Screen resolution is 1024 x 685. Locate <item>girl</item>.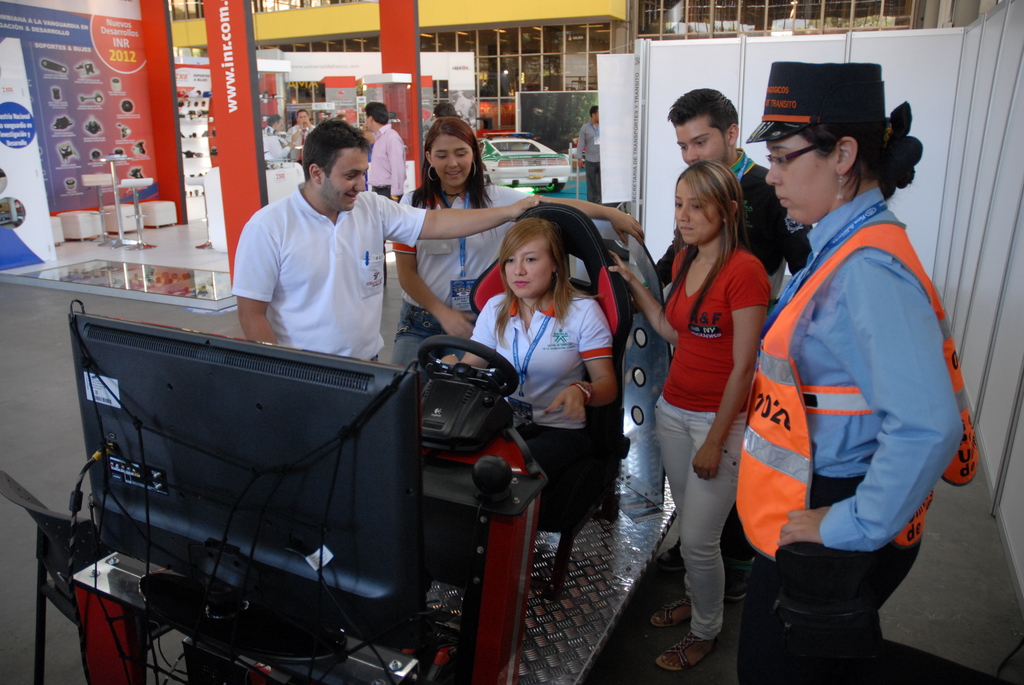
Rect(601, 162, 764, 669).
